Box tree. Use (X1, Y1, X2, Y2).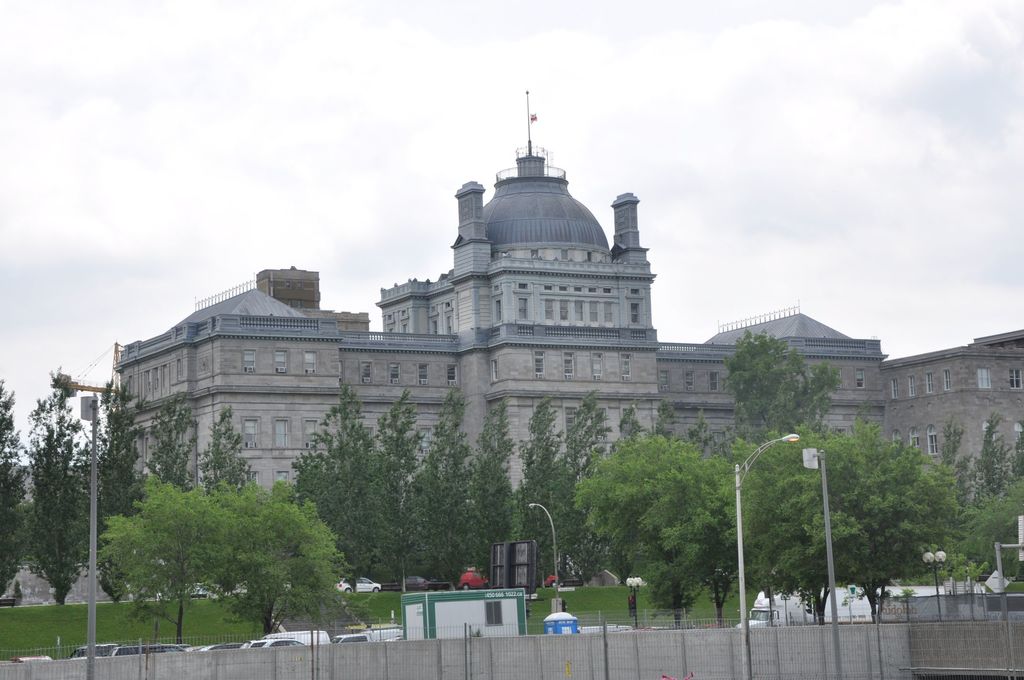
(84, 372, 144, 581).
